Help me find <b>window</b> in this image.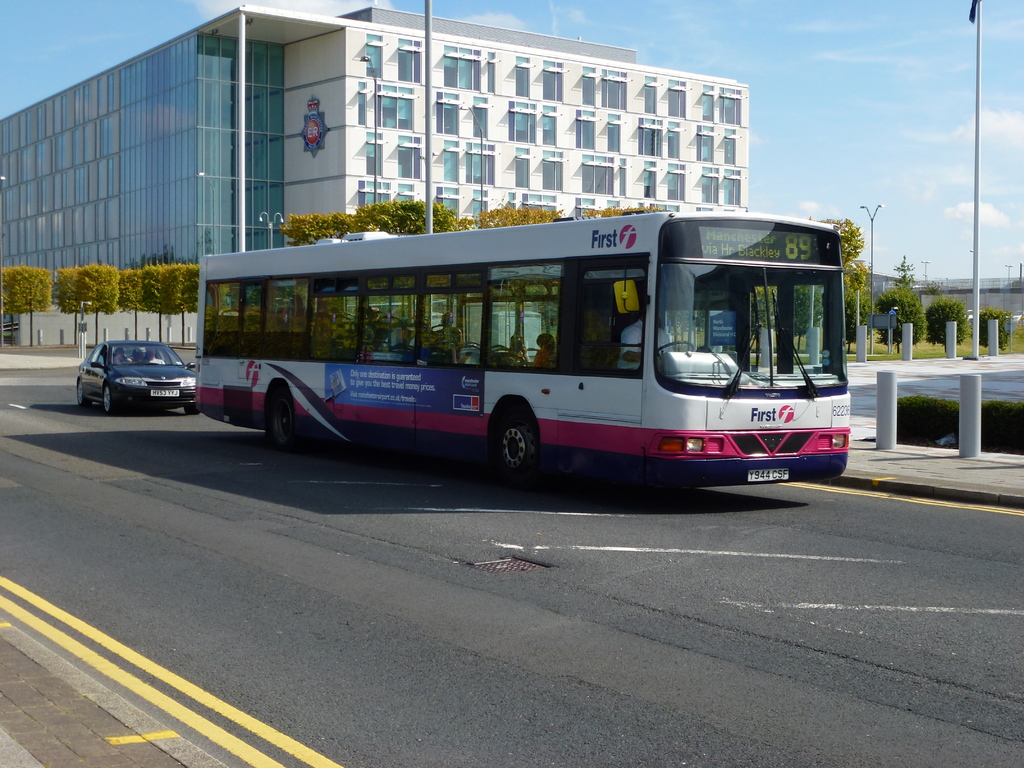
Found it: pyautogui.locateOnScreen(516, 147, 529, 188).
